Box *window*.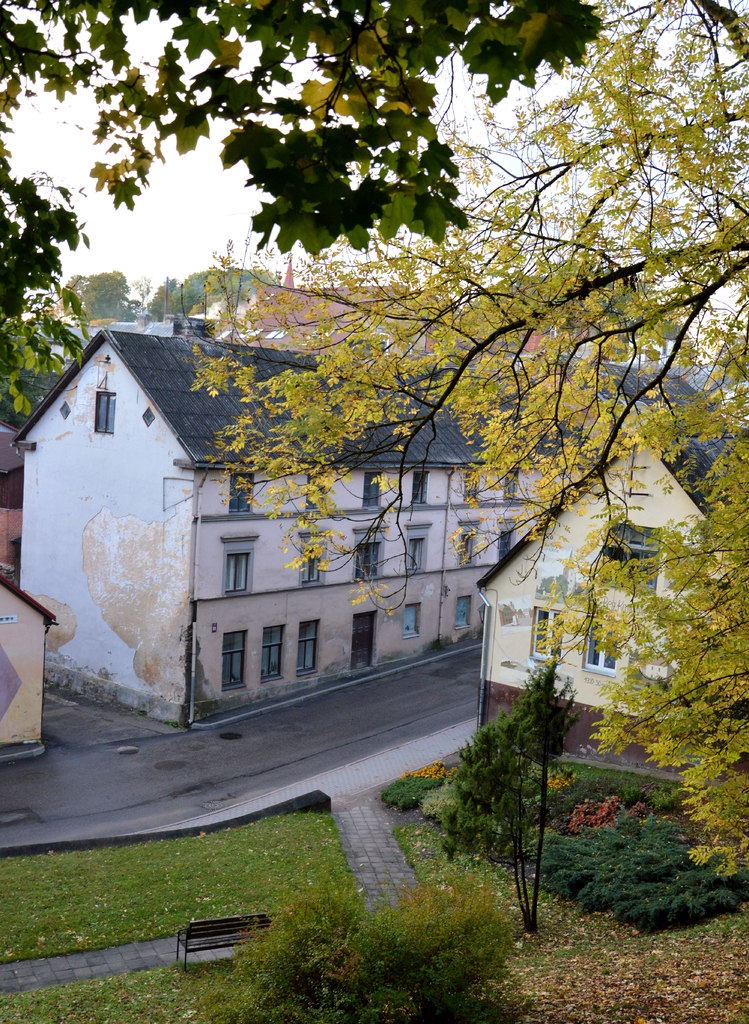
bbox=[608, 532, 654, 593].
